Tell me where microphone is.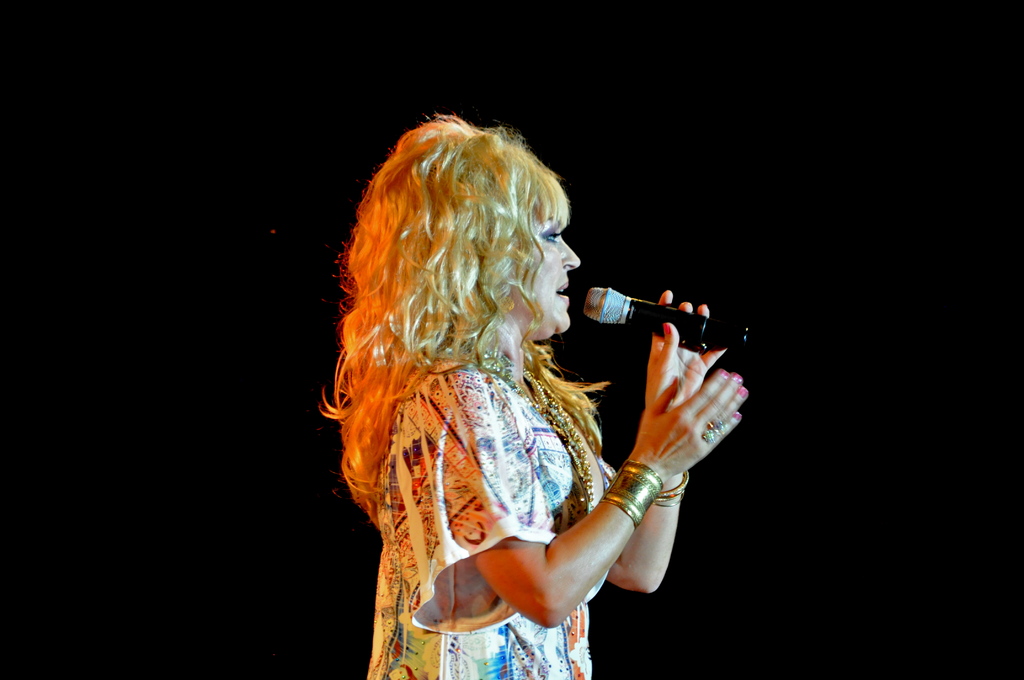
microphone is at 581:287:753:345.
